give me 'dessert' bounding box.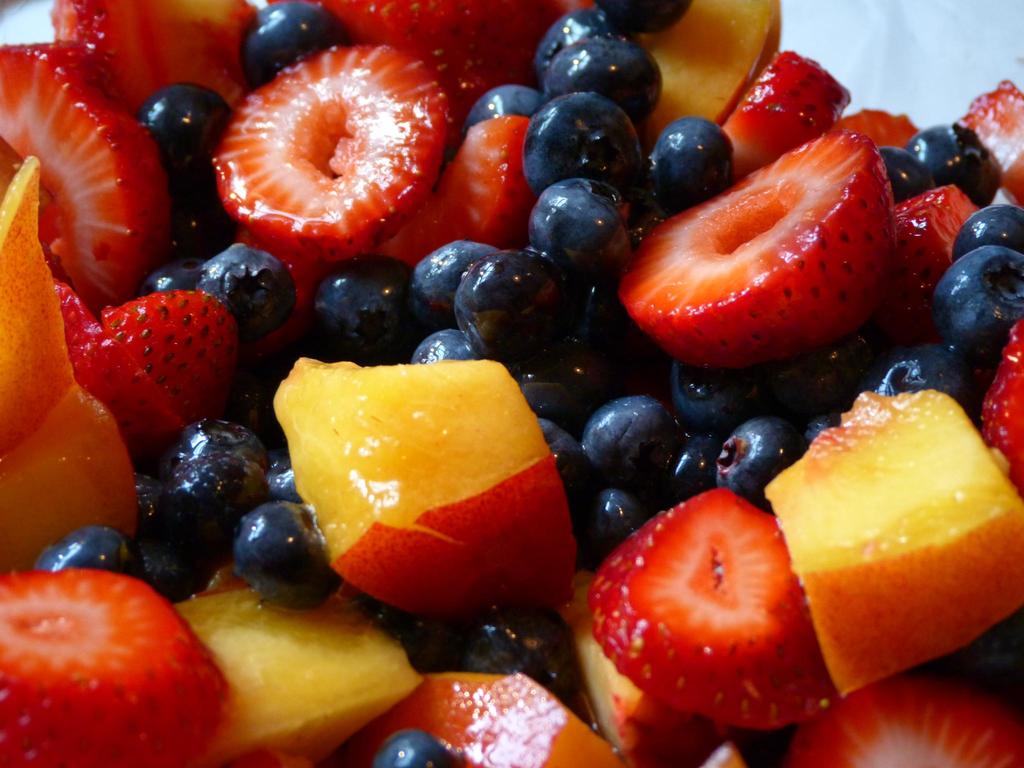
x1=4 y1=38 x2=171 y2=300.
